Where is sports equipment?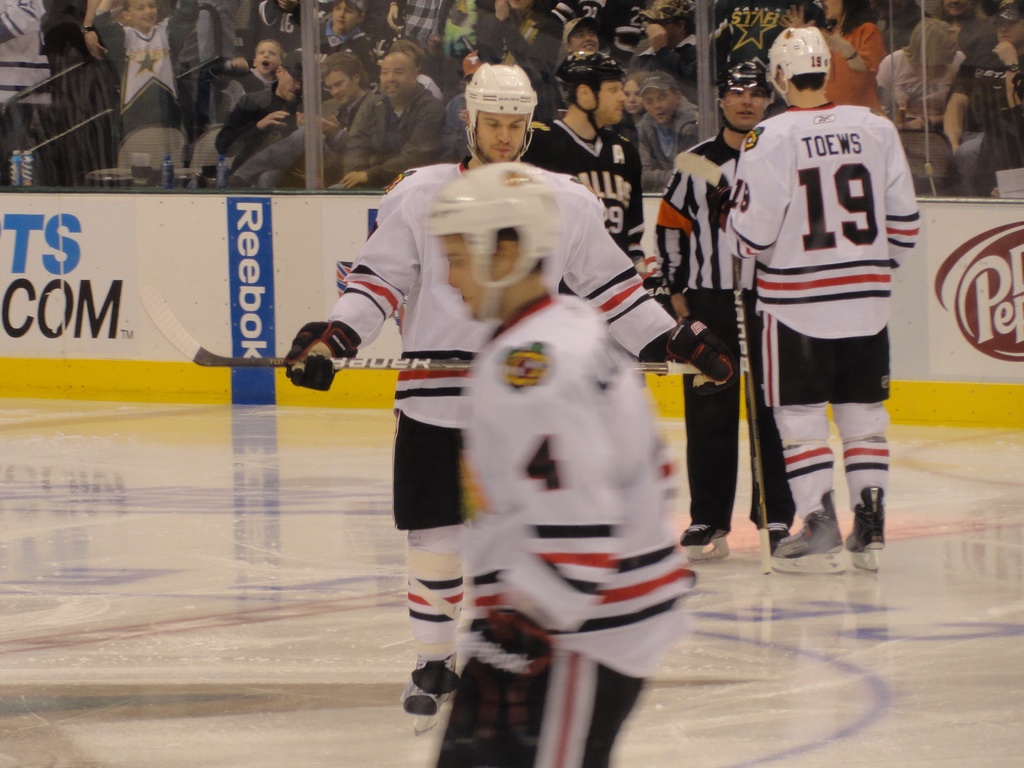
<box>463,60,534,168</box>.
